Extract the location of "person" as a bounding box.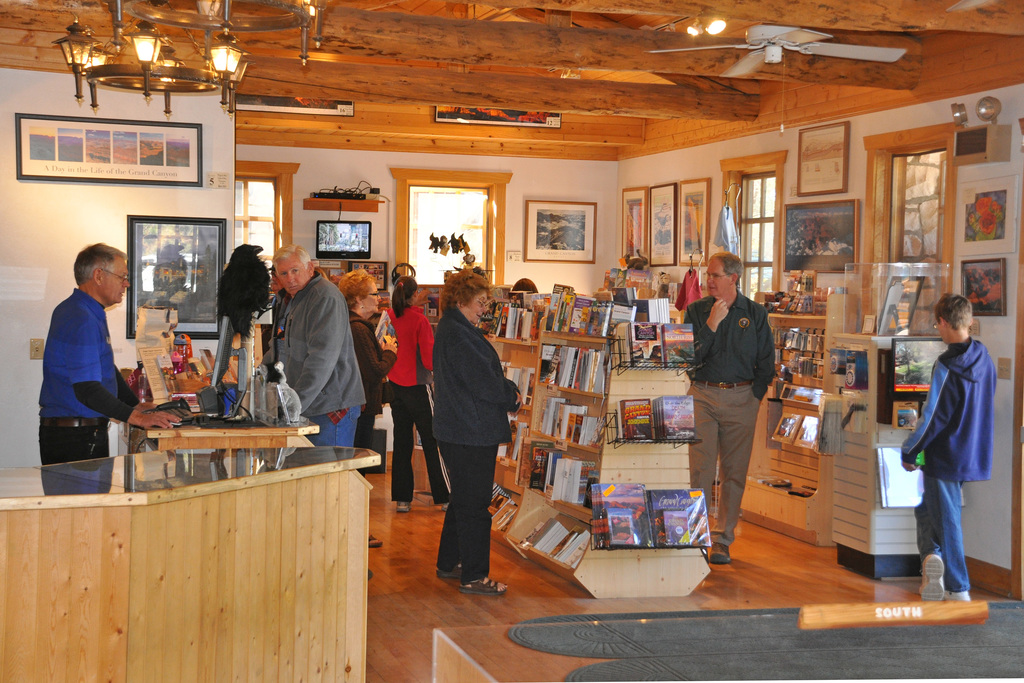
select_region(255, 240, 365, 447).
